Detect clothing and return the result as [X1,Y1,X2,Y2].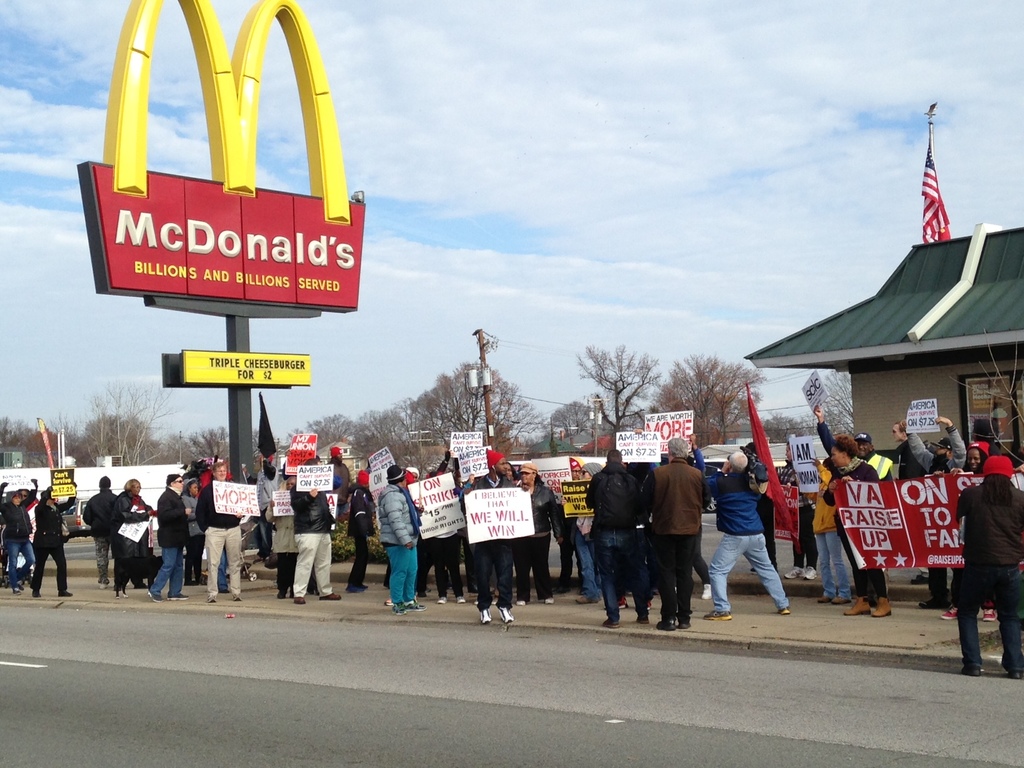
[0,481,35,579].
